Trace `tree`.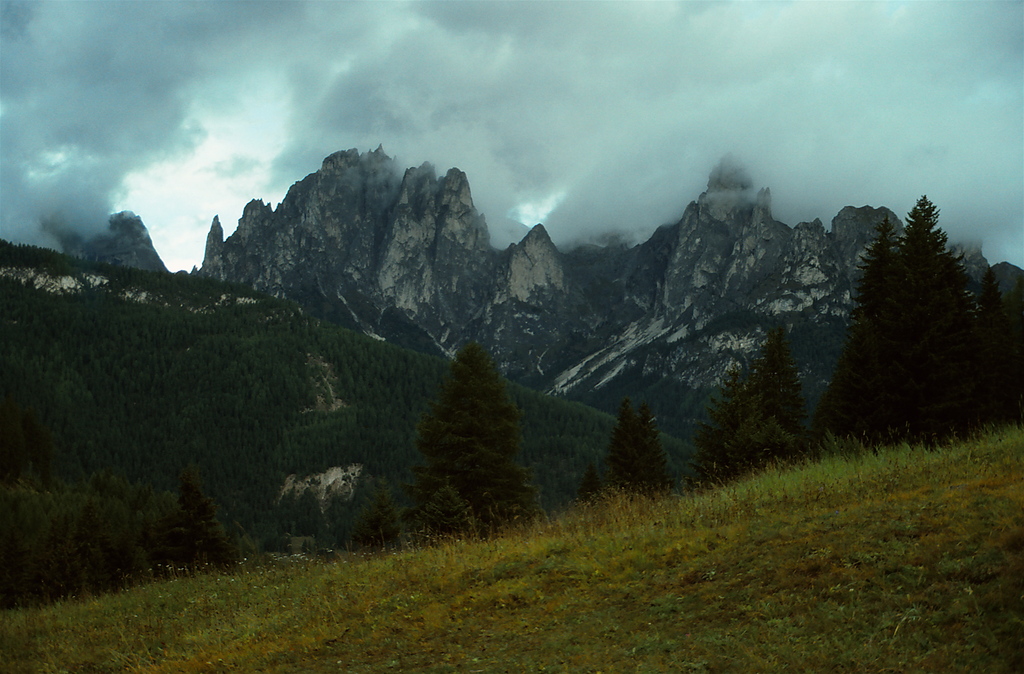
Traced to (333,477,419,561).
